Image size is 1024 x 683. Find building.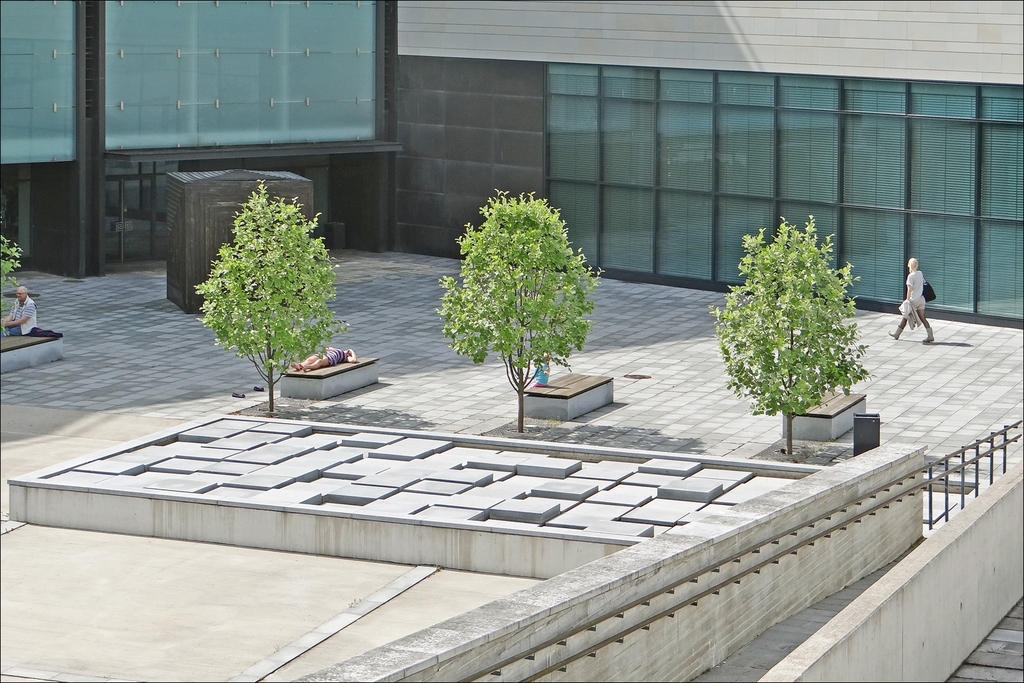
bbox=(0, 0, 1023, 323).
